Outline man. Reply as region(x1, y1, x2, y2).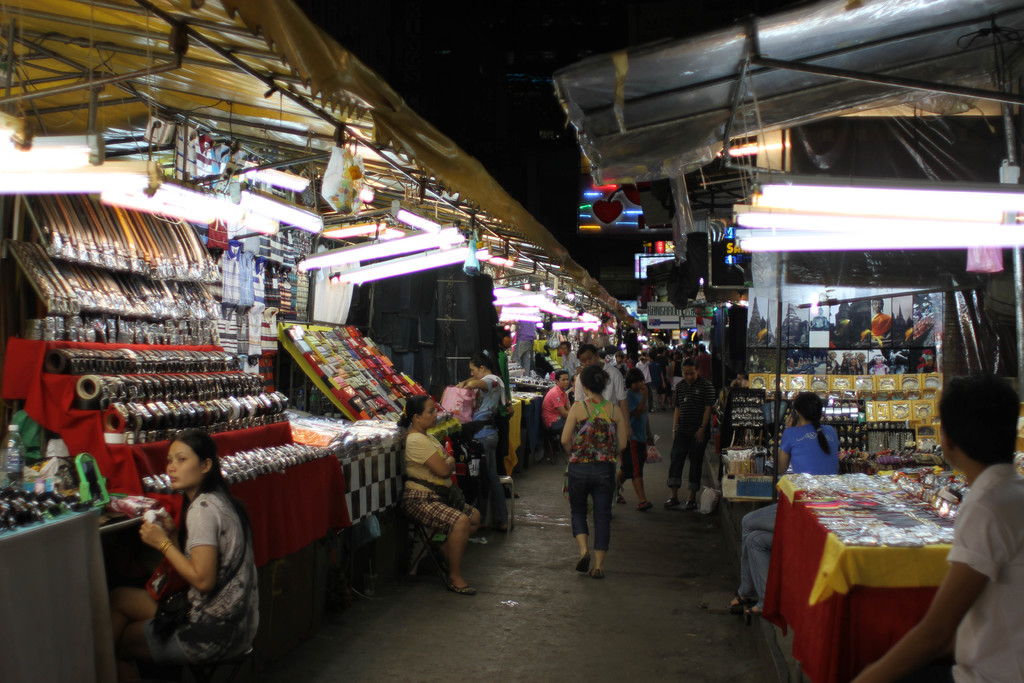
region(850, 370, 1023, 682).
